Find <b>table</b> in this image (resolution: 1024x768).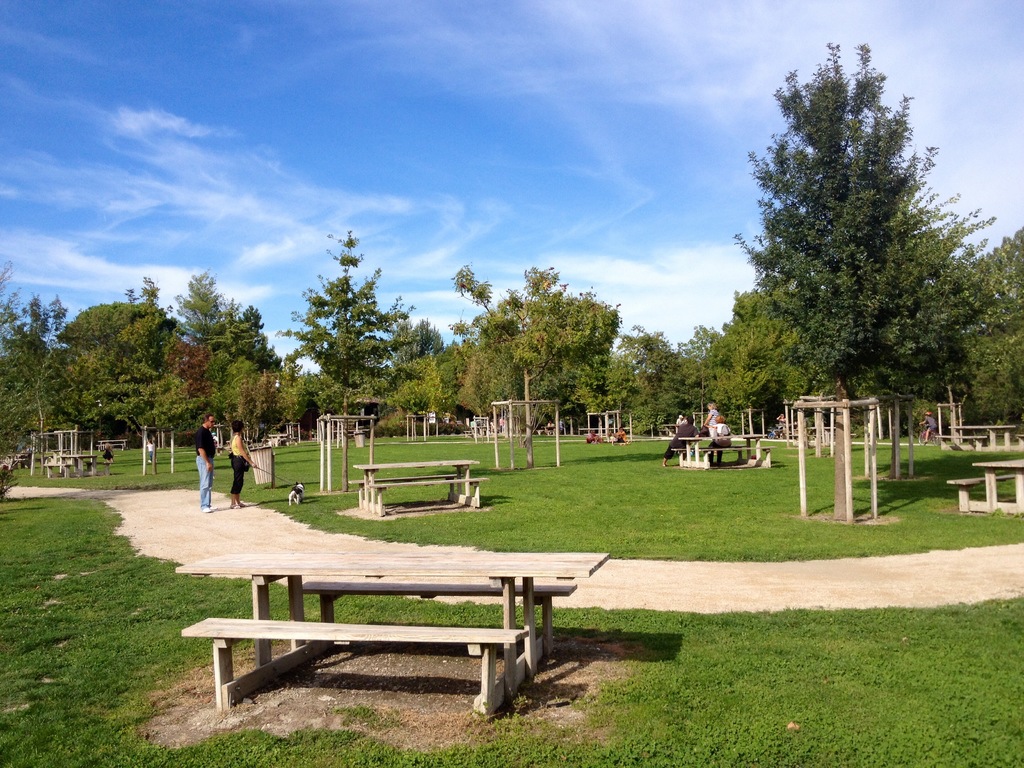
[x1=182, y1=558, x2=634, y2=734].
